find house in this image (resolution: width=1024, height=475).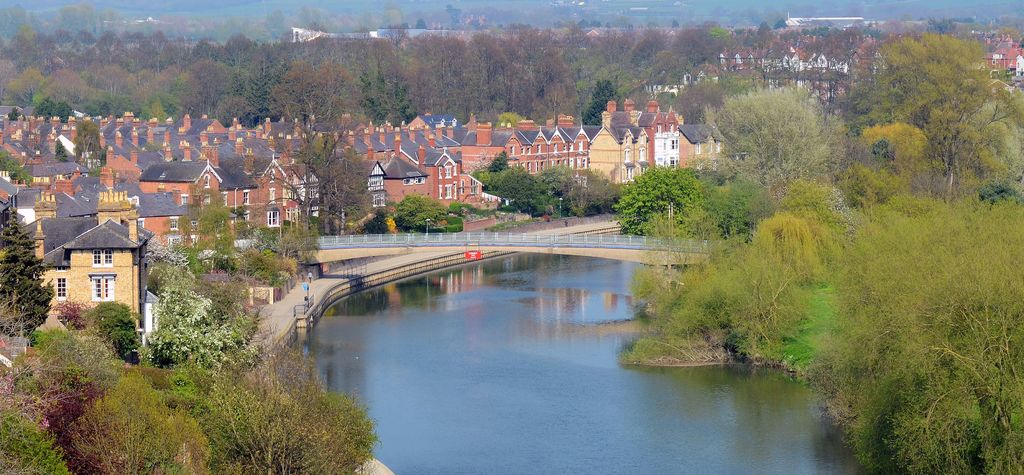
<region>24, 102, 36, 120</region>.
